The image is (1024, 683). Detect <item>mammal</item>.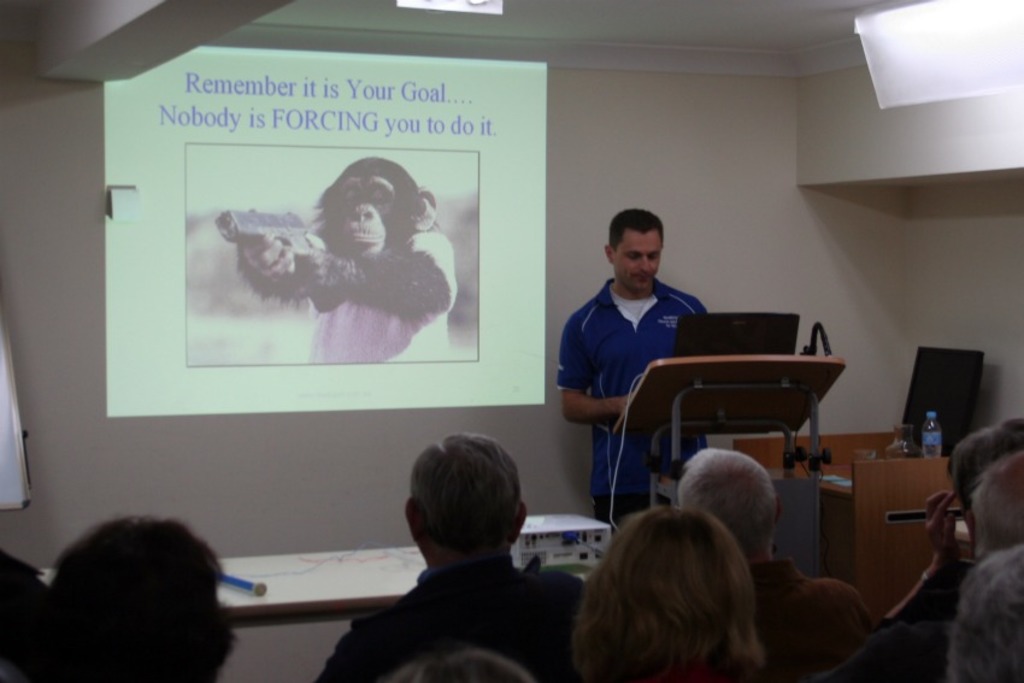
Detection: 17, 510, 245, 682.
